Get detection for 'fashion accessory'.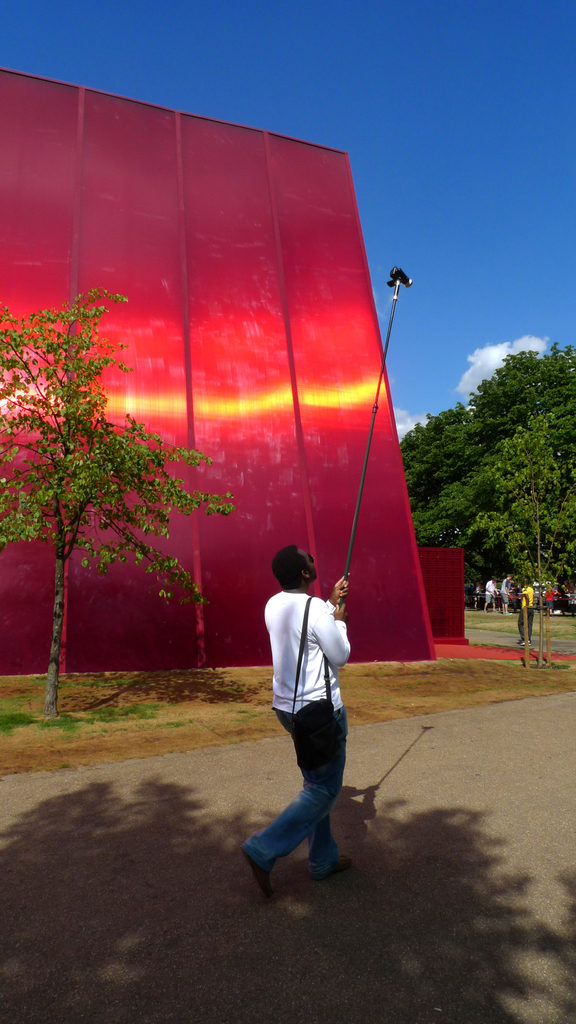
Detection: [245,851,275,900].
